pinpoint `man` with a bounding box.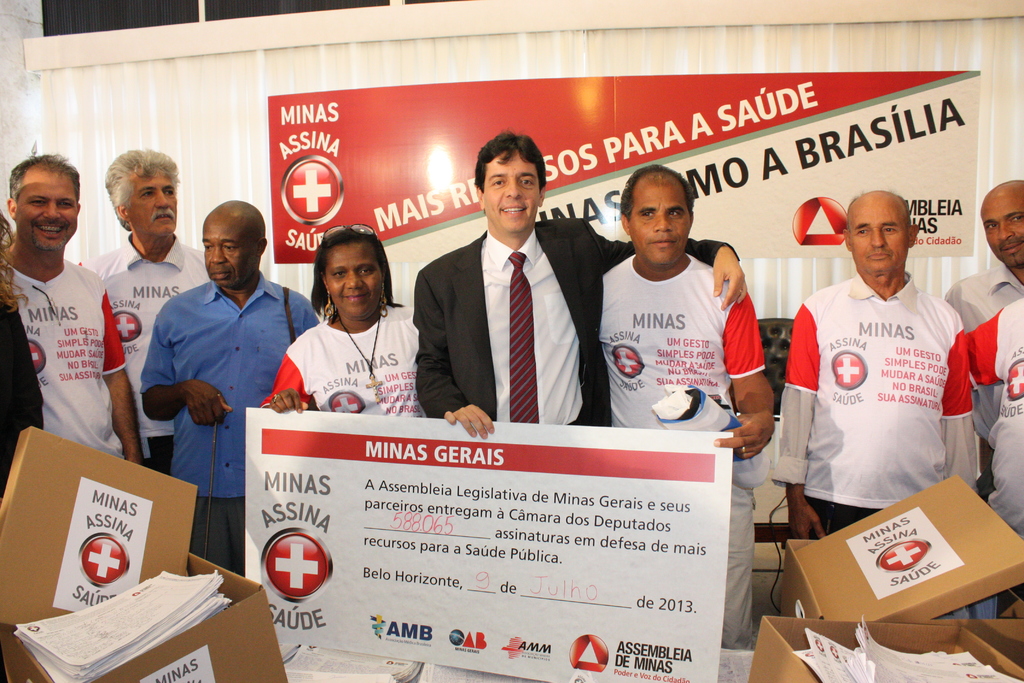
pyautogui.locateOnScreen(598, 162, 774, 650).
